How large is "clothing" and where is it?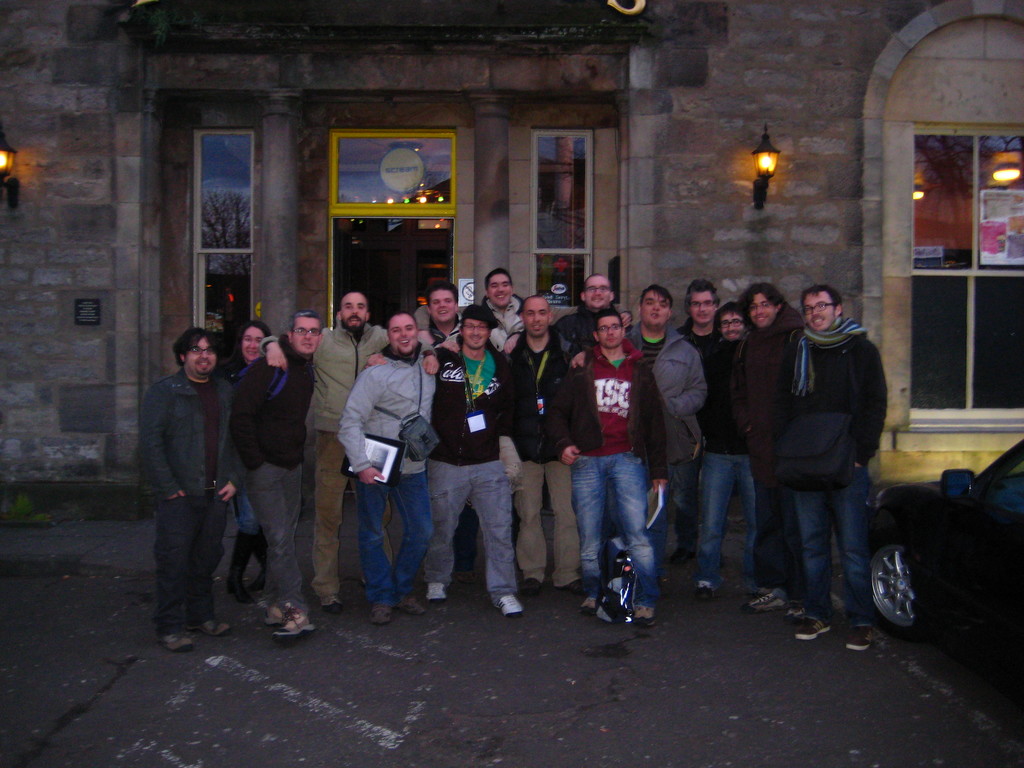
Bounding box: crop(138, 368, 248, 634).
